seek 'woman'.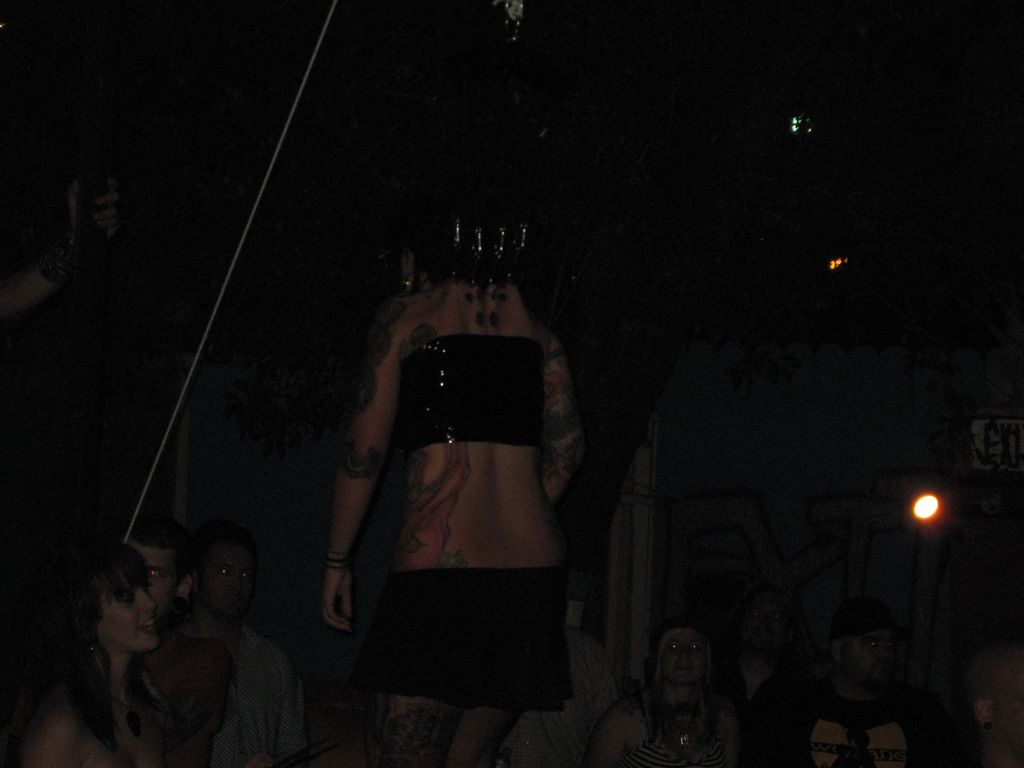
593, 625, 749, 767.
